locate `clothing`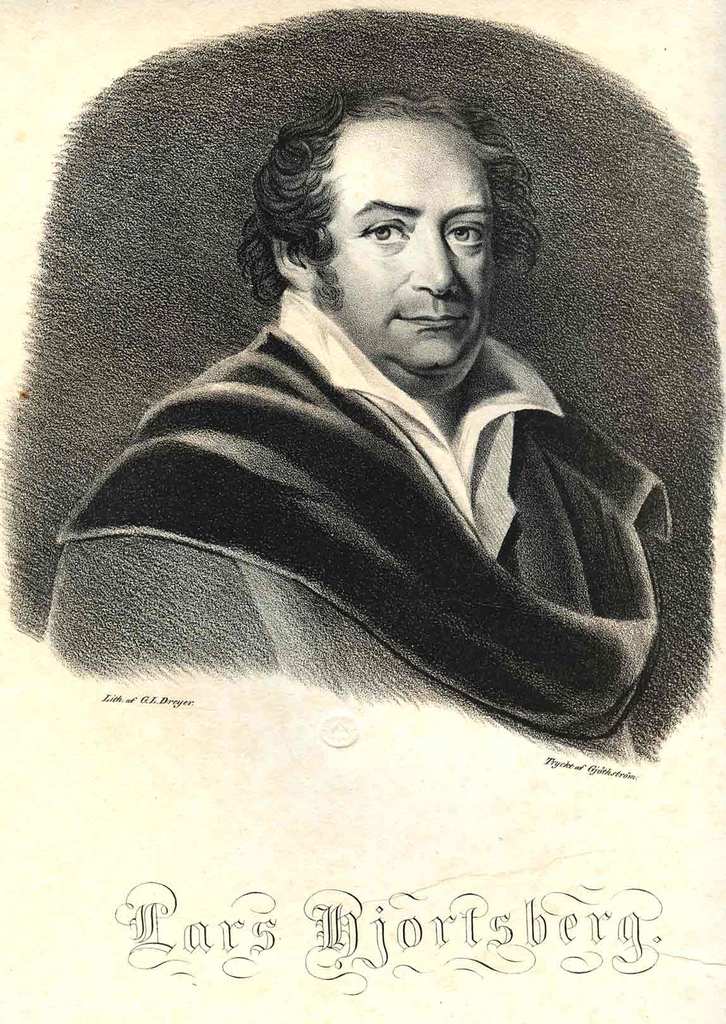
(58,337,670,738)
